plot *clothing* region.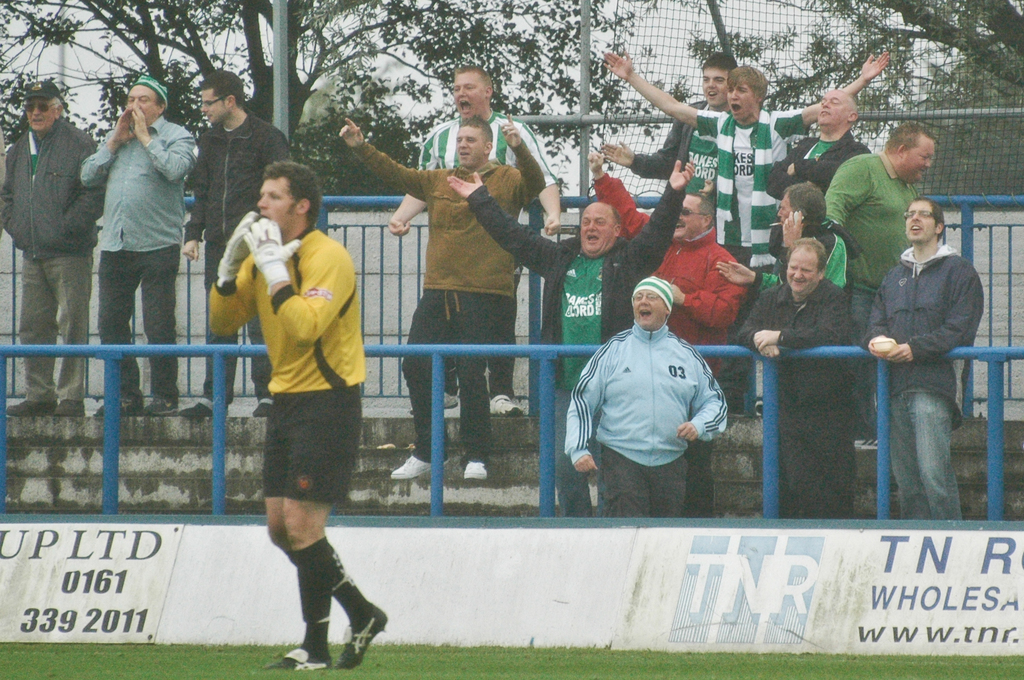
Plotted at box(627, 84, 704, 175).
